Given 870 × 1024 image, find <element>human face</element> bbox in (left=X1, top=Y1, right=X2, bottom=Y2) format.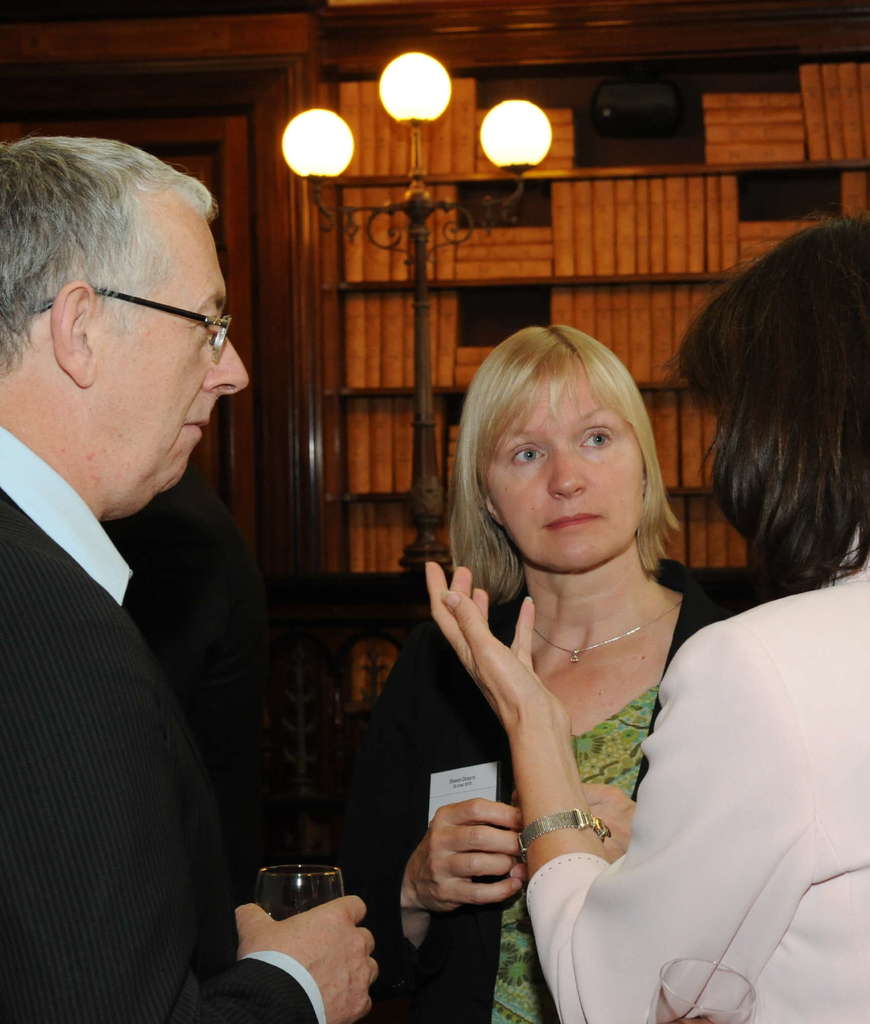
(left=459, top=348, right=660, bottom=556).
